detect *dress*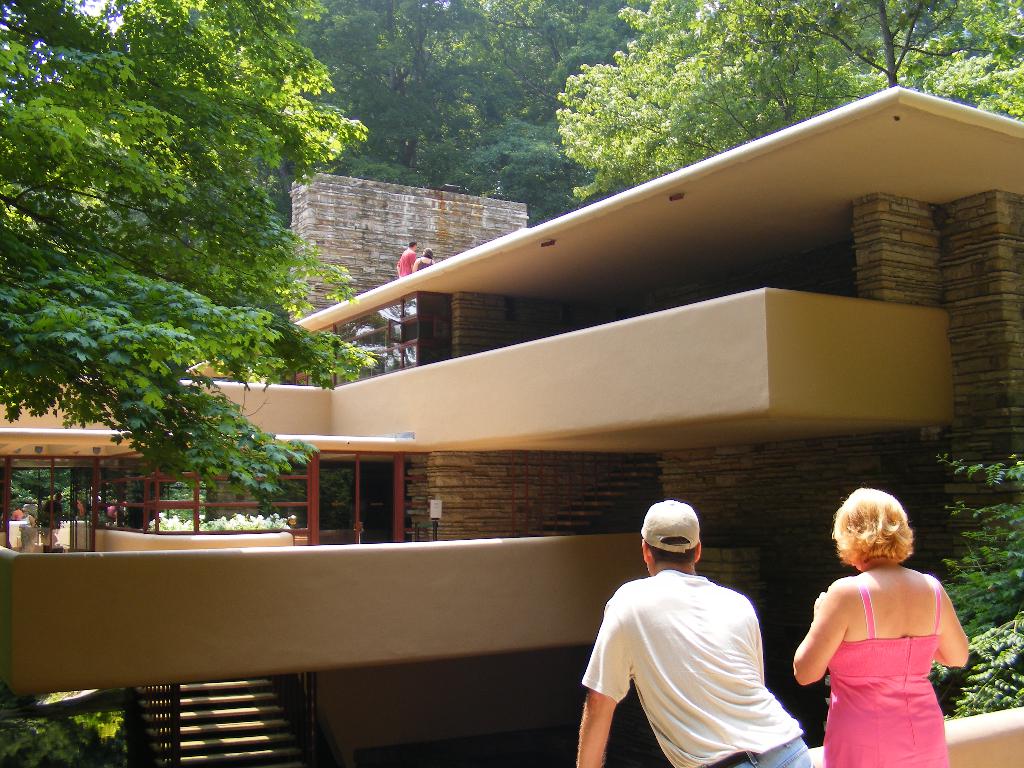
{"left": 417, "top": 260, "right": 433, "bottom": 271}
